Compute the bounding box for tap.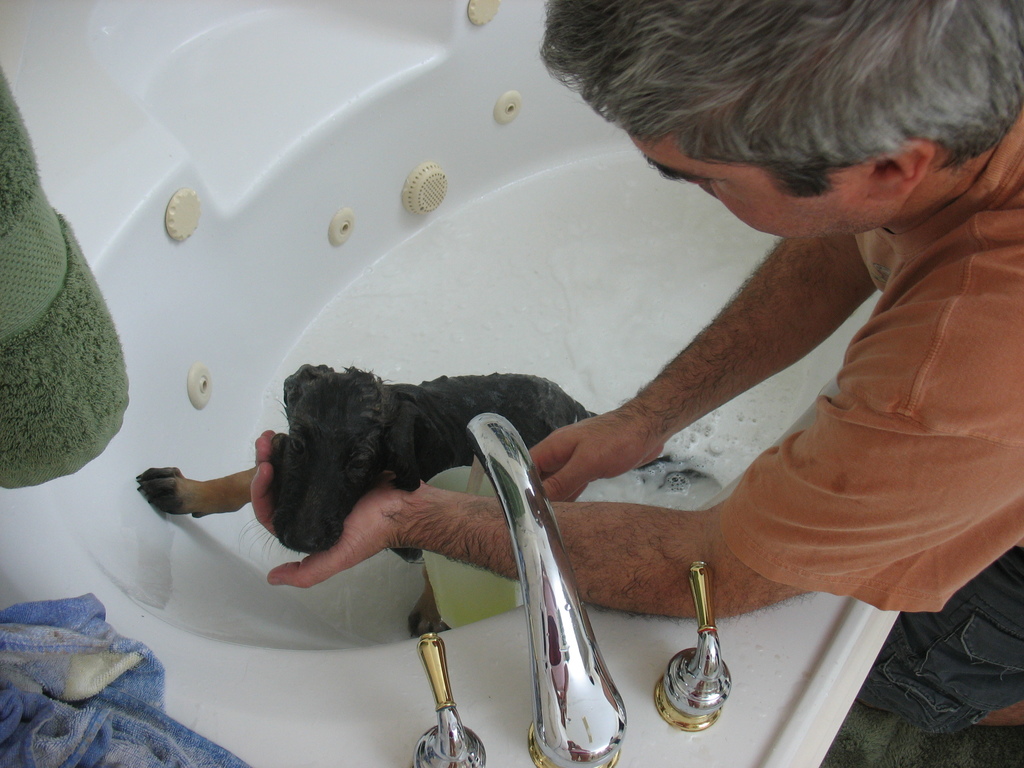
detection(271, 392, 634, 733).
